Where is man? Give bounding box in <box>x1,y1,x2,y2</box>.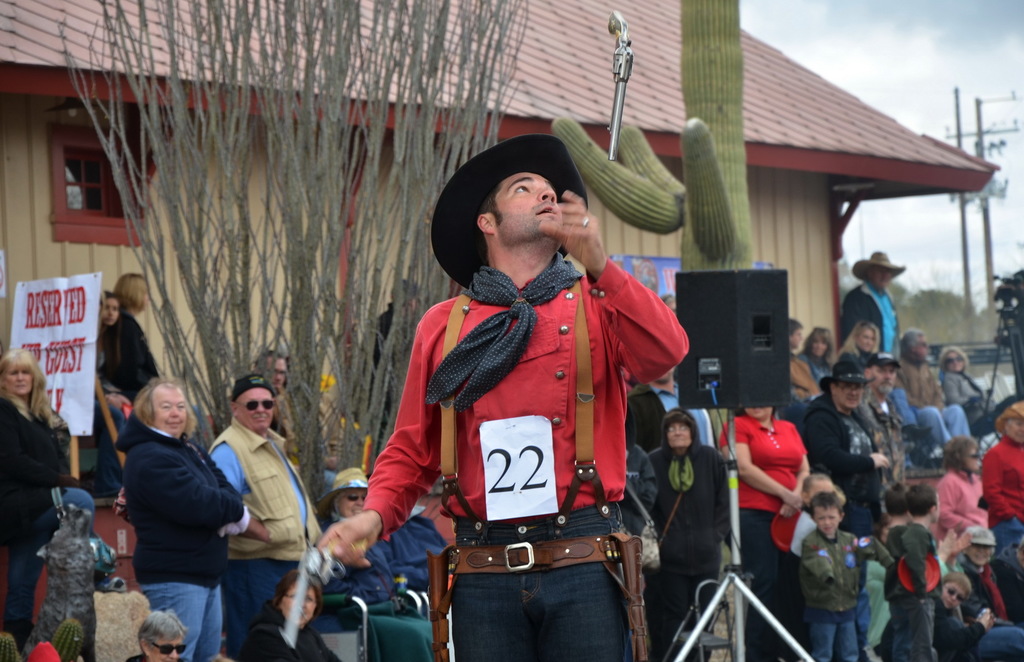
<box>359,122,700,645</box>.
